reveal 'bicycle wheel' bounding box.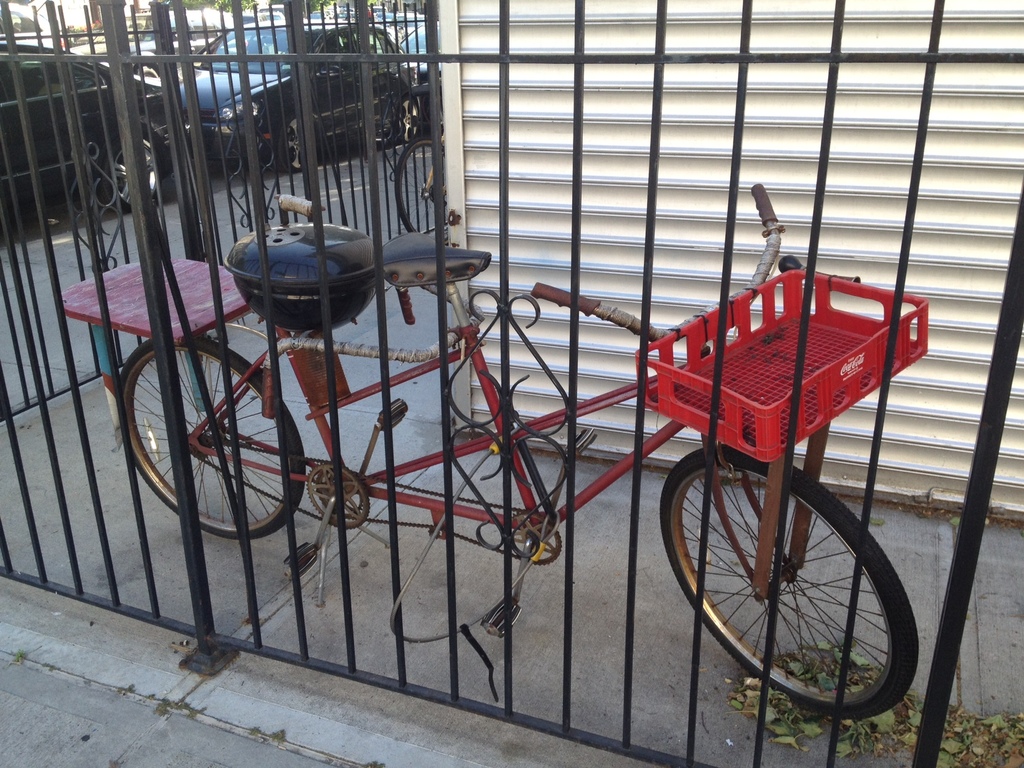
Revealed: BBox(391, 136, 433, 239).
